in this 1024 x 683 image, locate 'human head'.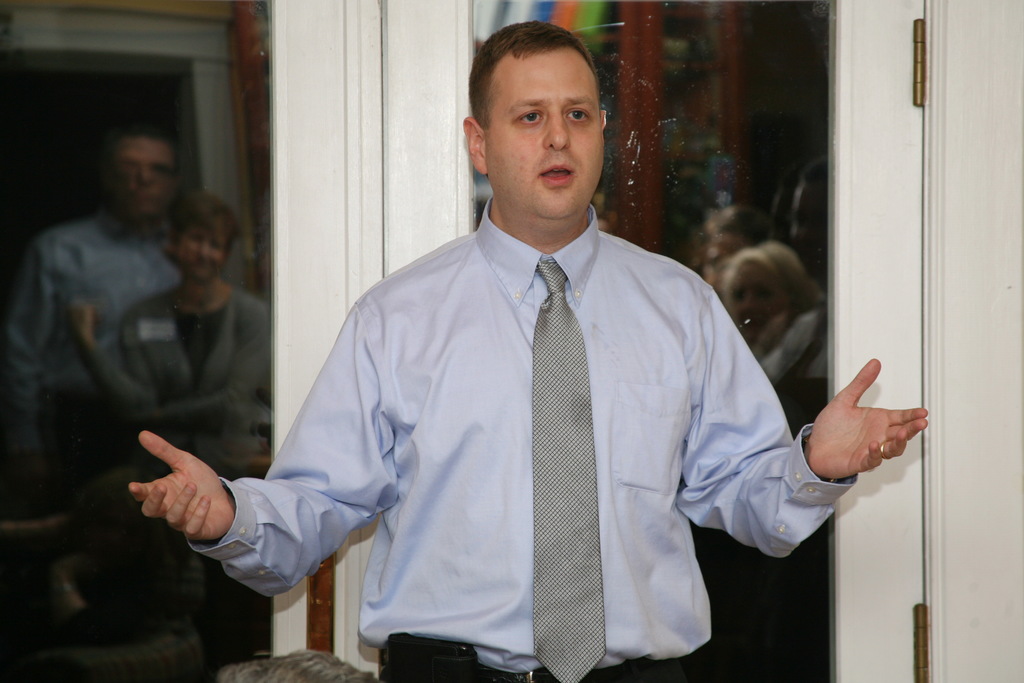
Bounding box: BBox(163, 195, 232, 281).
